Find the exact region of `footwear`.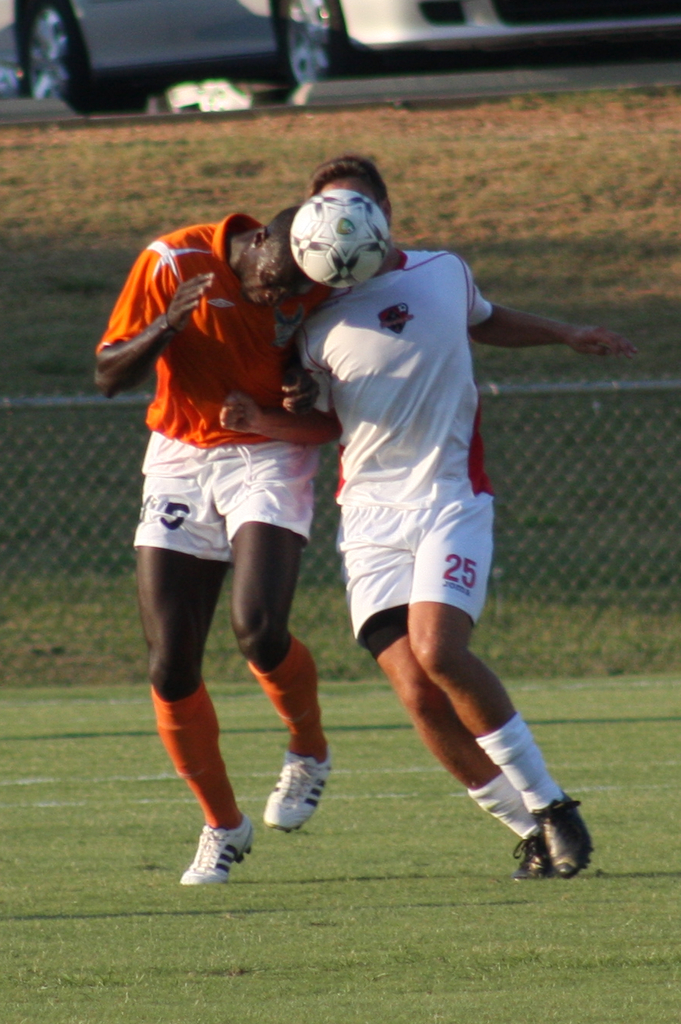
Exact region: left=180, top=813, right=261, bottom=890.
